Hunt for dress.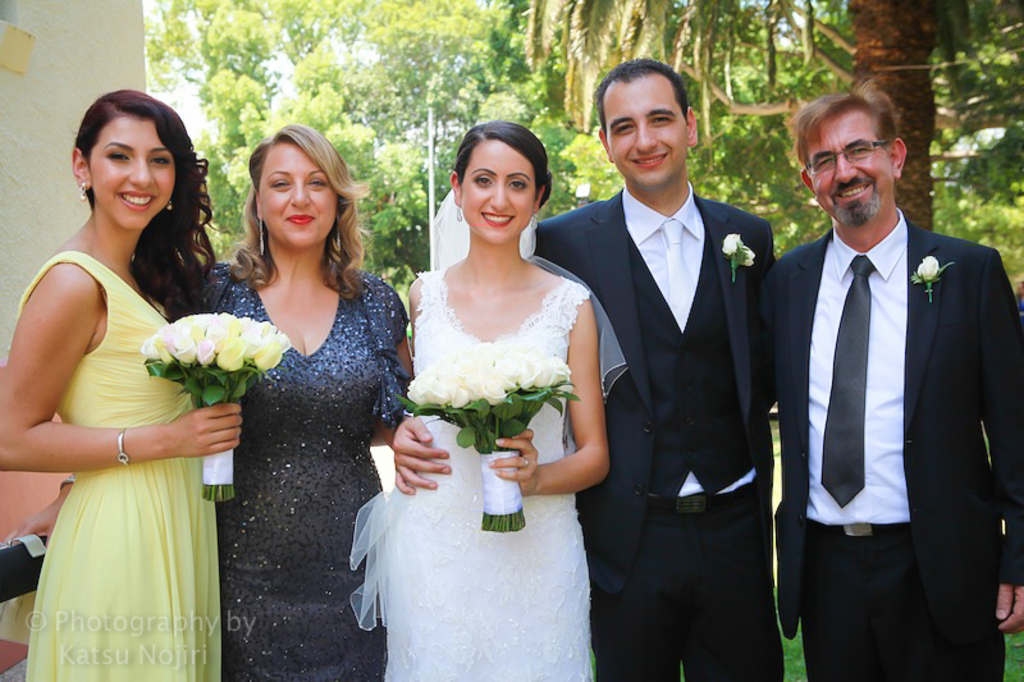
Hunted down at region(384, 271, 598, 681).
